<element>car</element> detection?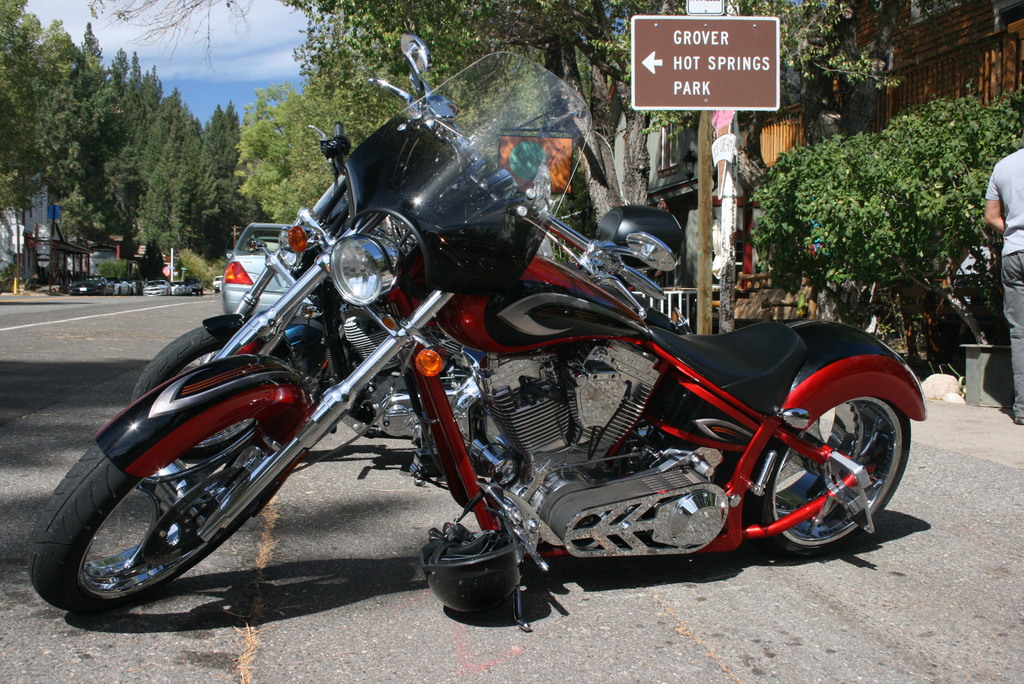
220:221:318:314
